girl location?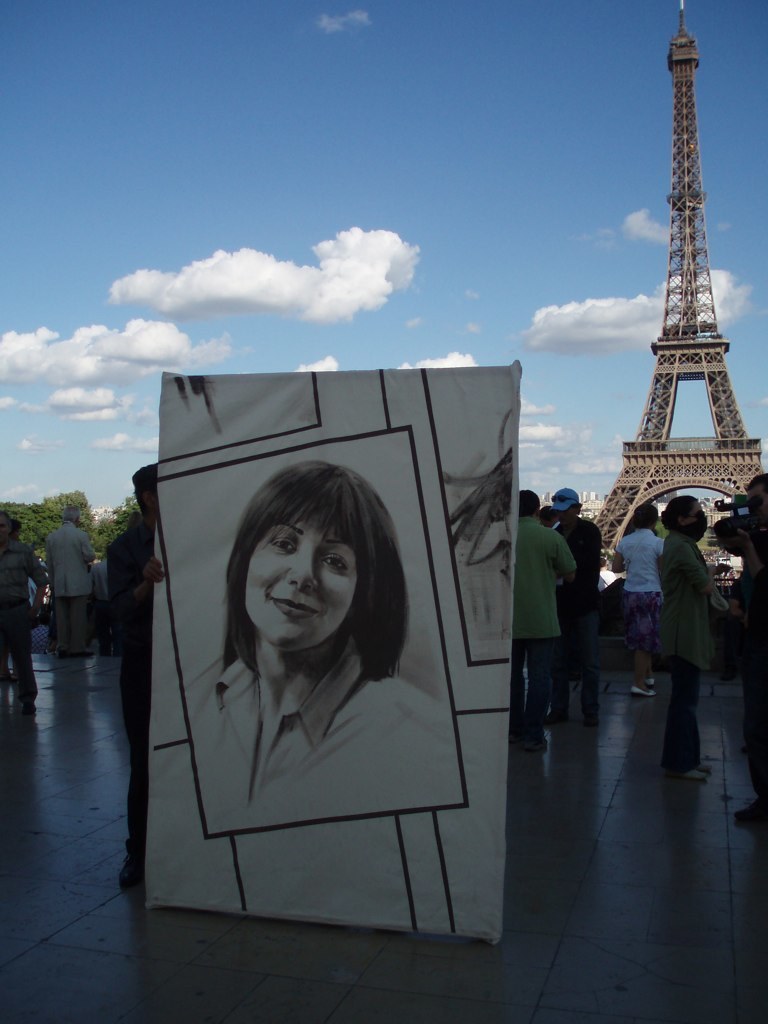
185:462:444:817
